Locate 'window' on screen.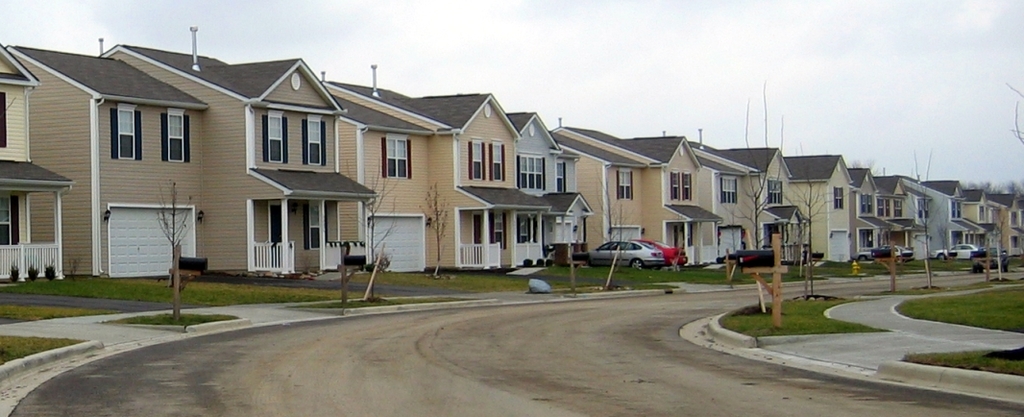
On screen at 103:98:168:162.
